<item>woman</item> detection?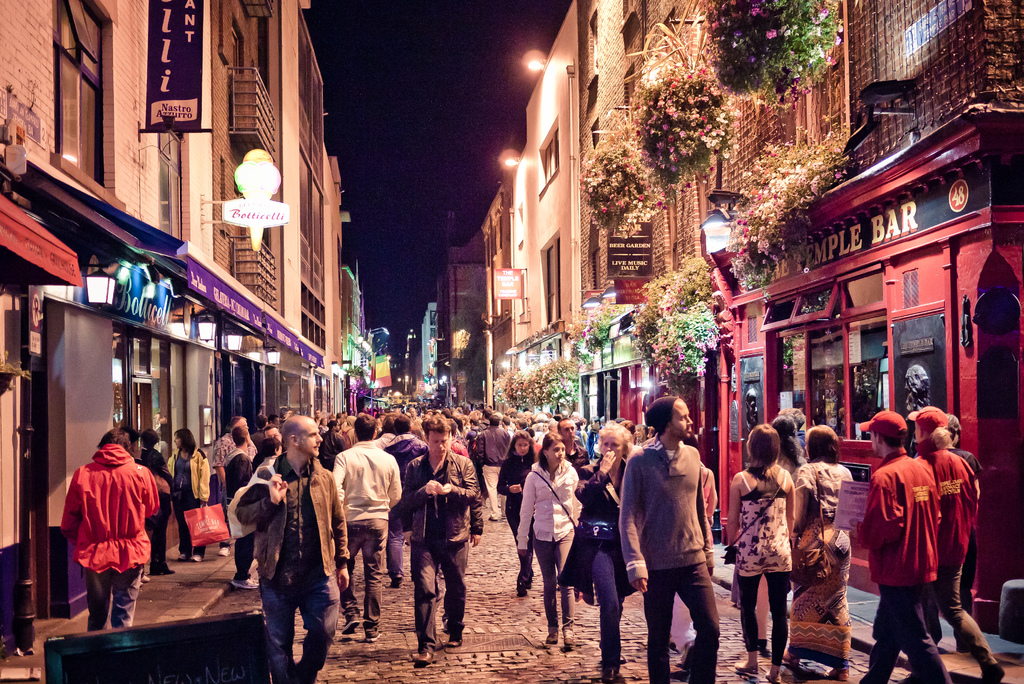
pyautogui.locateOnScreen(782, 423, 857, 683)
